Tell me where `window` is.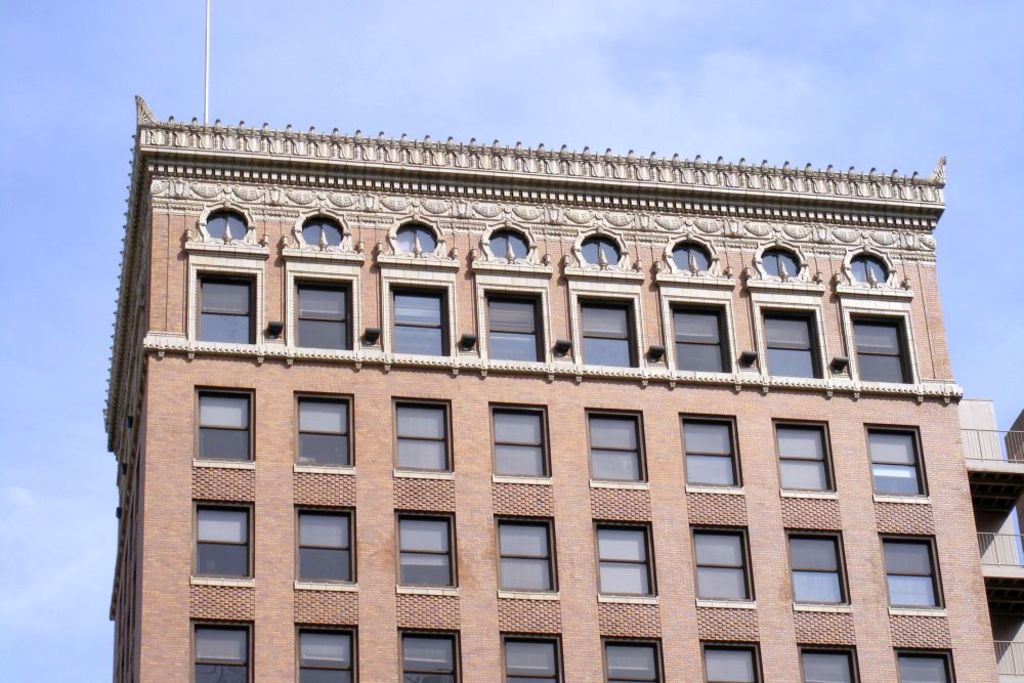
`window` is at [755,301,825,377].
